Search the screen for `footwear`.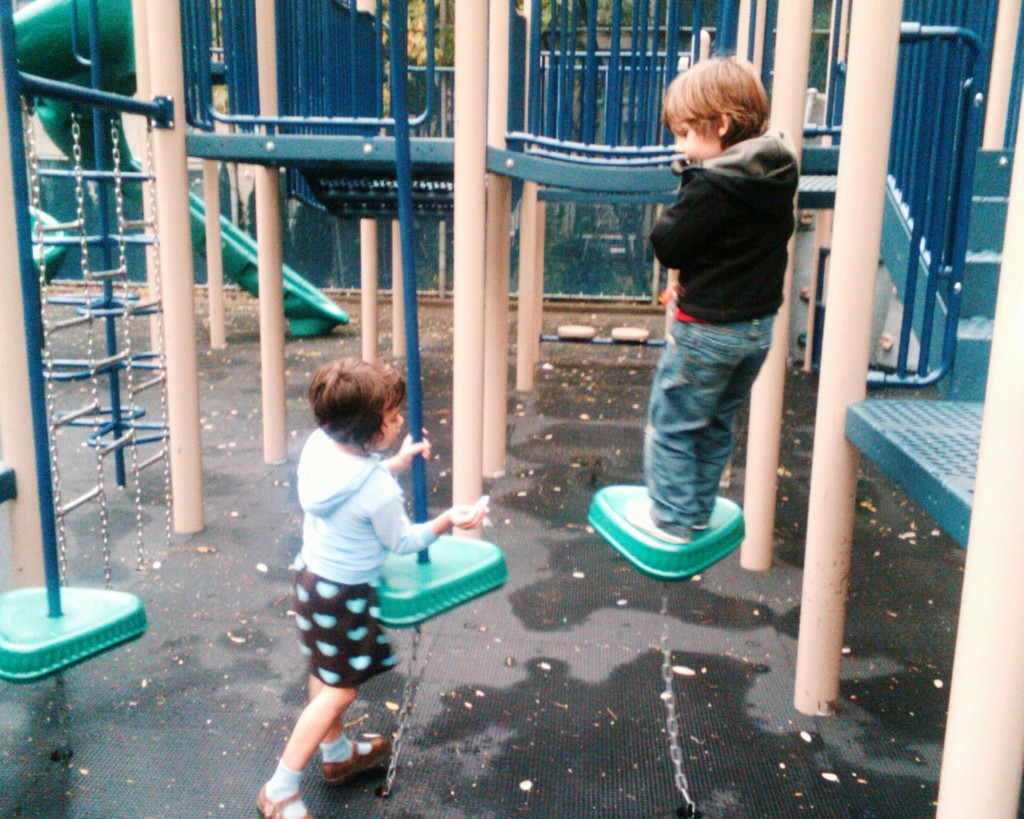
Found at box(250, 785, 312, 818).
